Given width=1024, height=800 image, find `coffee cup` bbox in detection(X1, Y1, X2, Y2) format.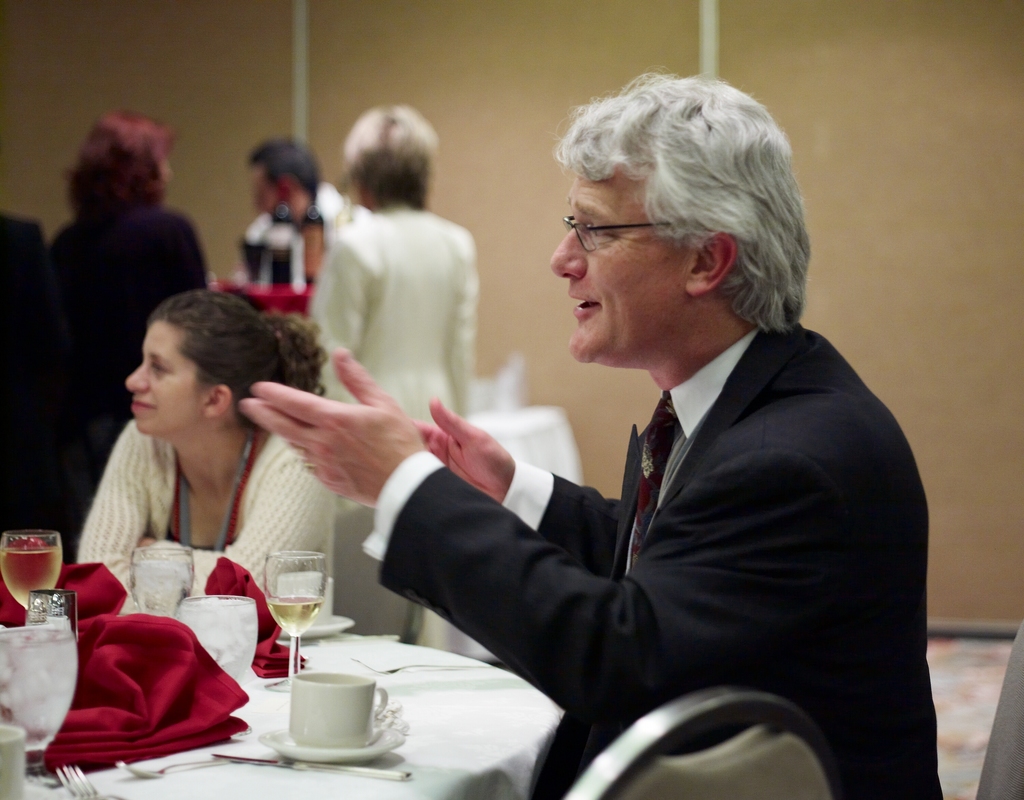
detection(0, 724, 25, 799).
